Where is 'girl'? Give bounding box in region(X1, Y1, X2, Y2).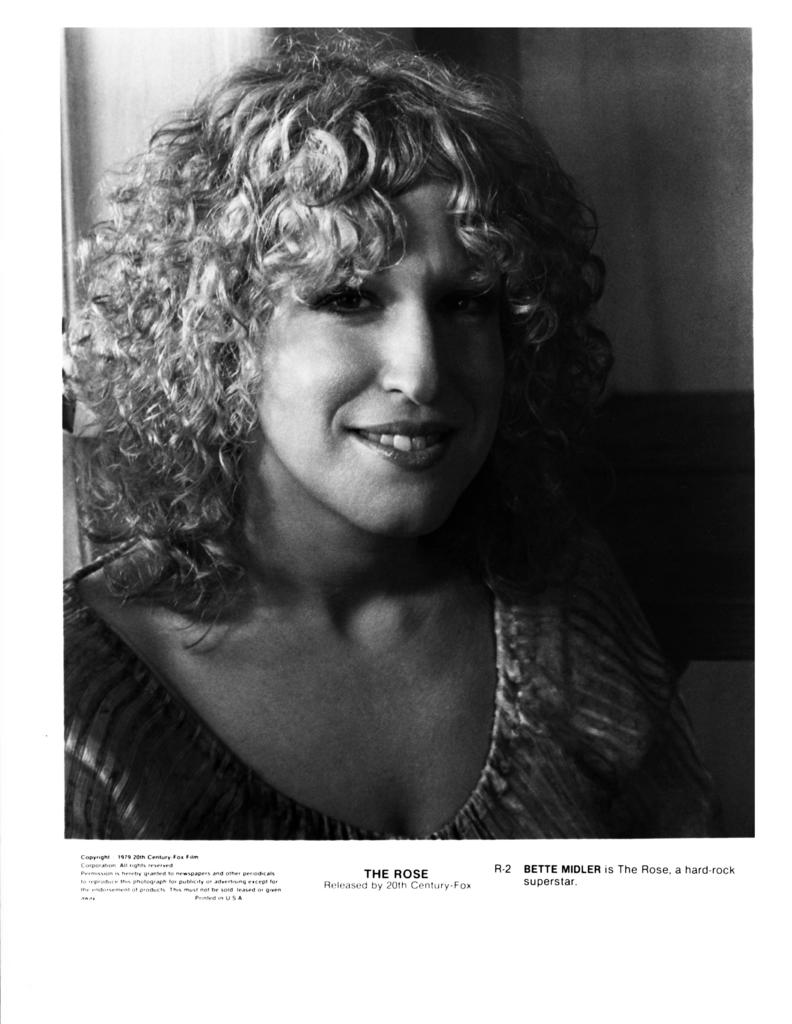
region(61, 31, 723, 839).
